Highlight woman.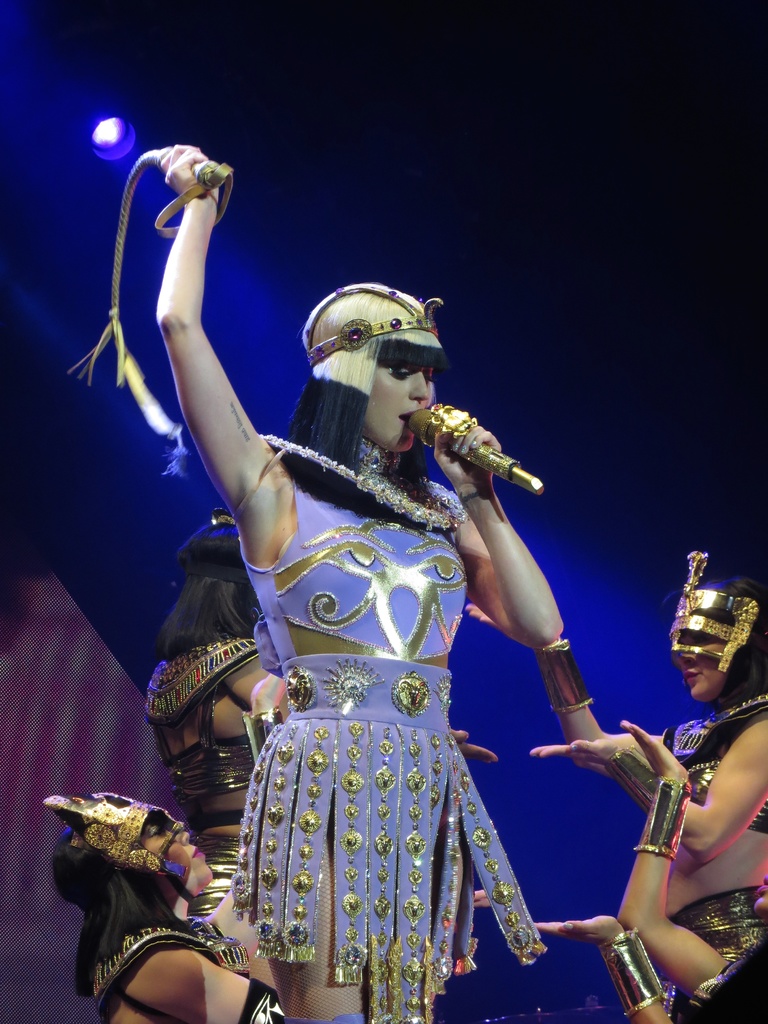
Highlighted region: {"left": 532, "top": 550, "right": 767, "bottom": 970}.
